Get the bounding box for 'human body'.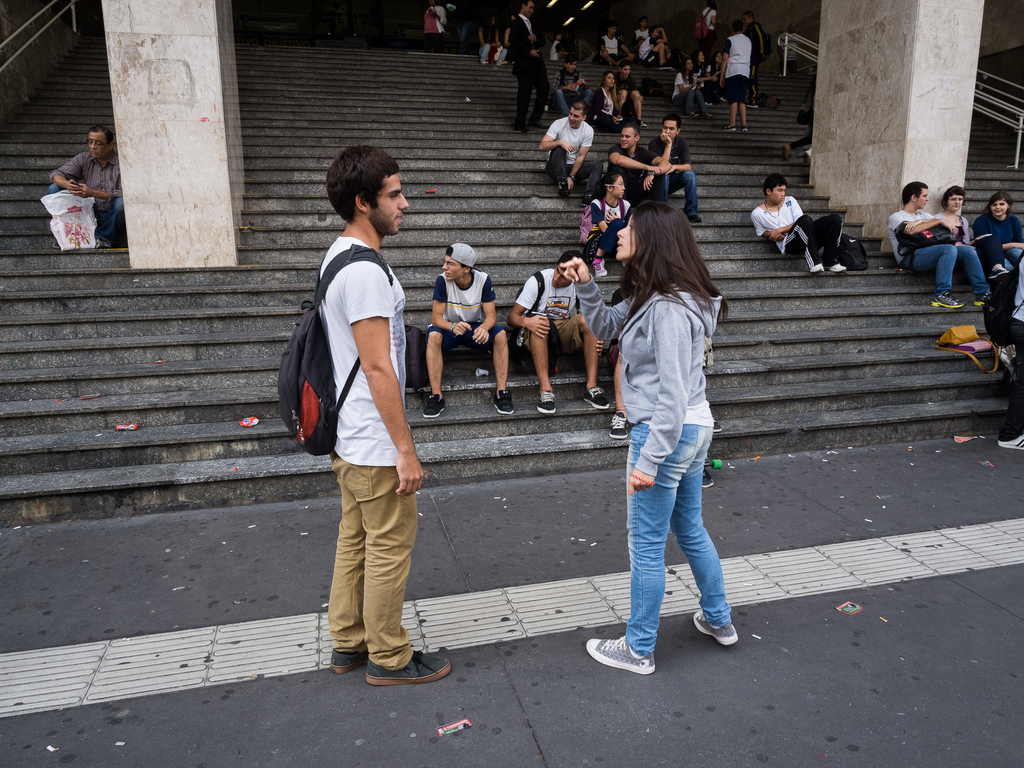
l=612, t=140, r=652, b=197.
